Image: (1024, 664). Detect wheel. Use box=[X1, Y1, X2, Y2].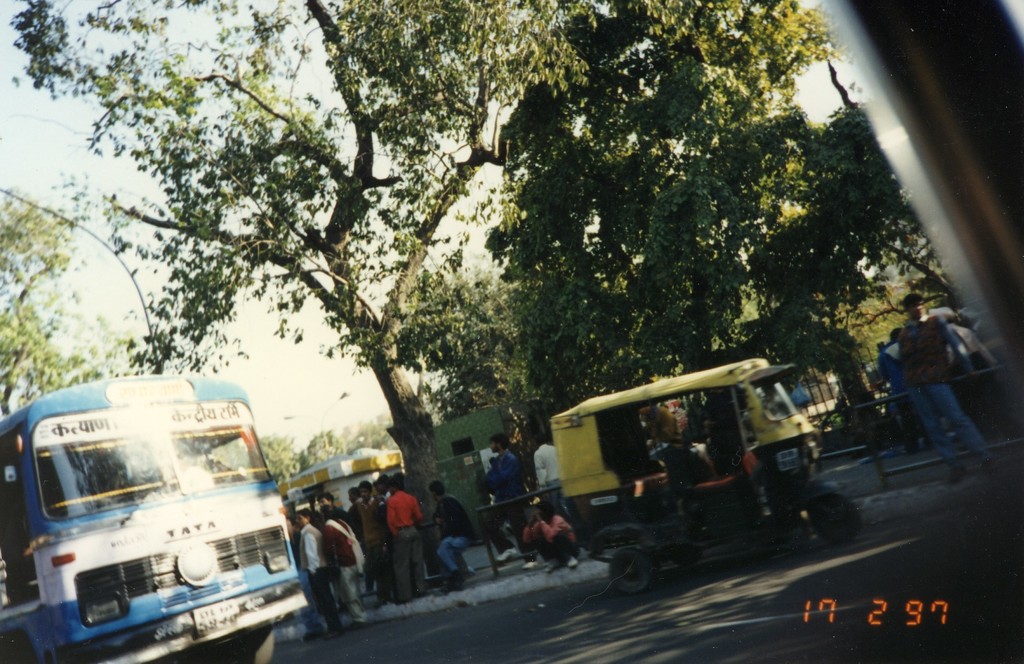
box=[801, 497, 869, 553].
